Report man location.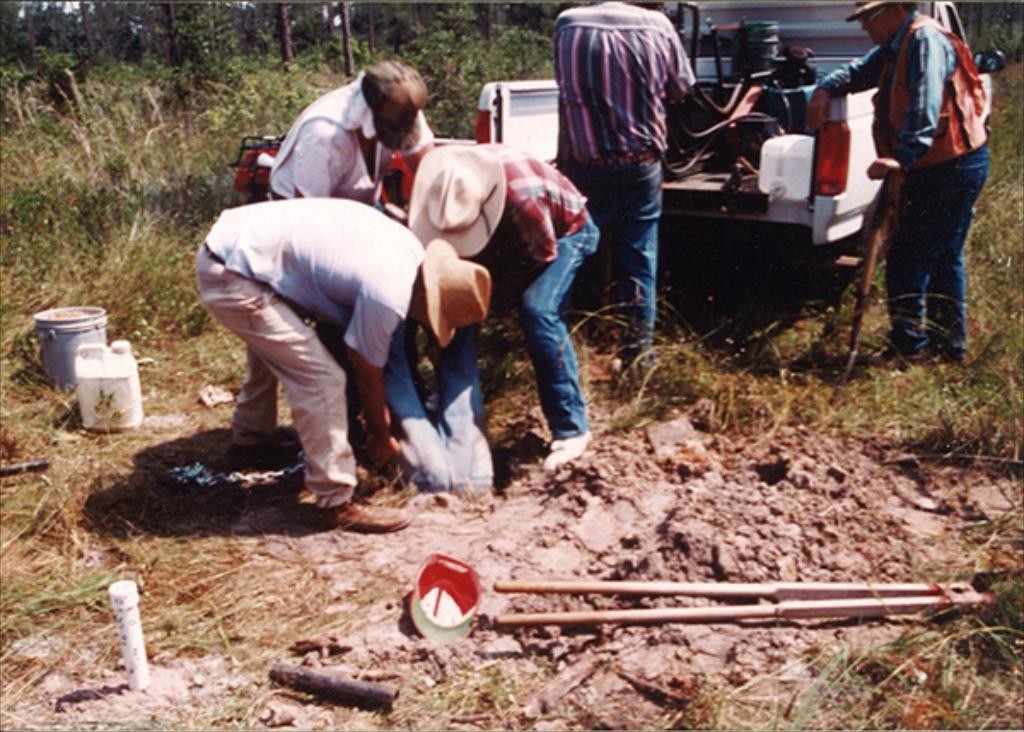
Report: l=270, t=61, r=430, b=437.
